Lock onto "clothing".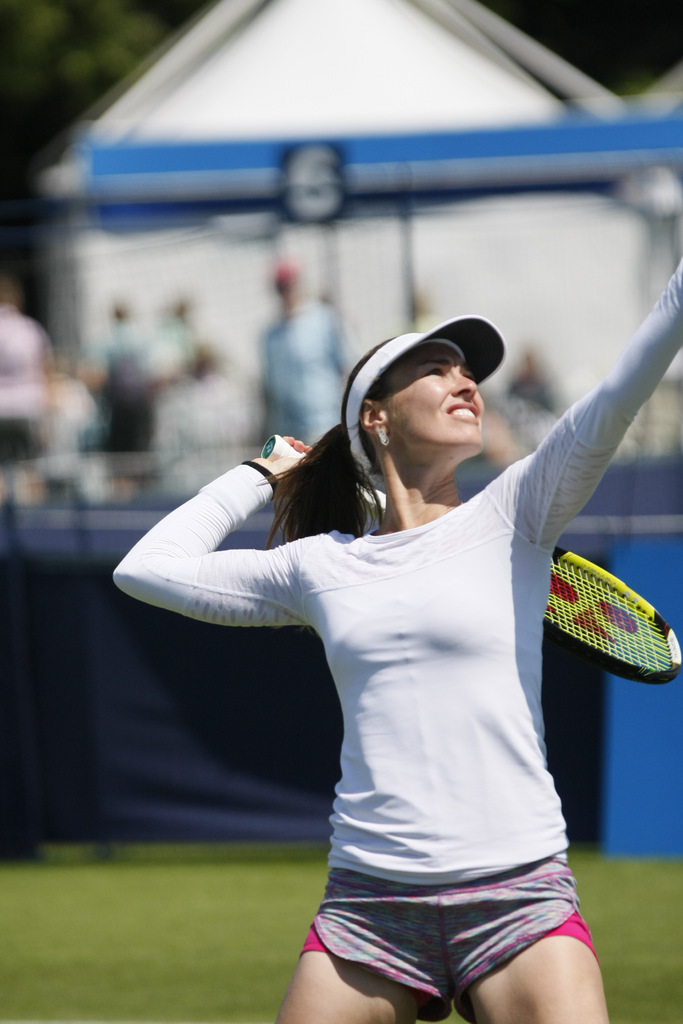
Locked: [112, 257, 682, 1023].
